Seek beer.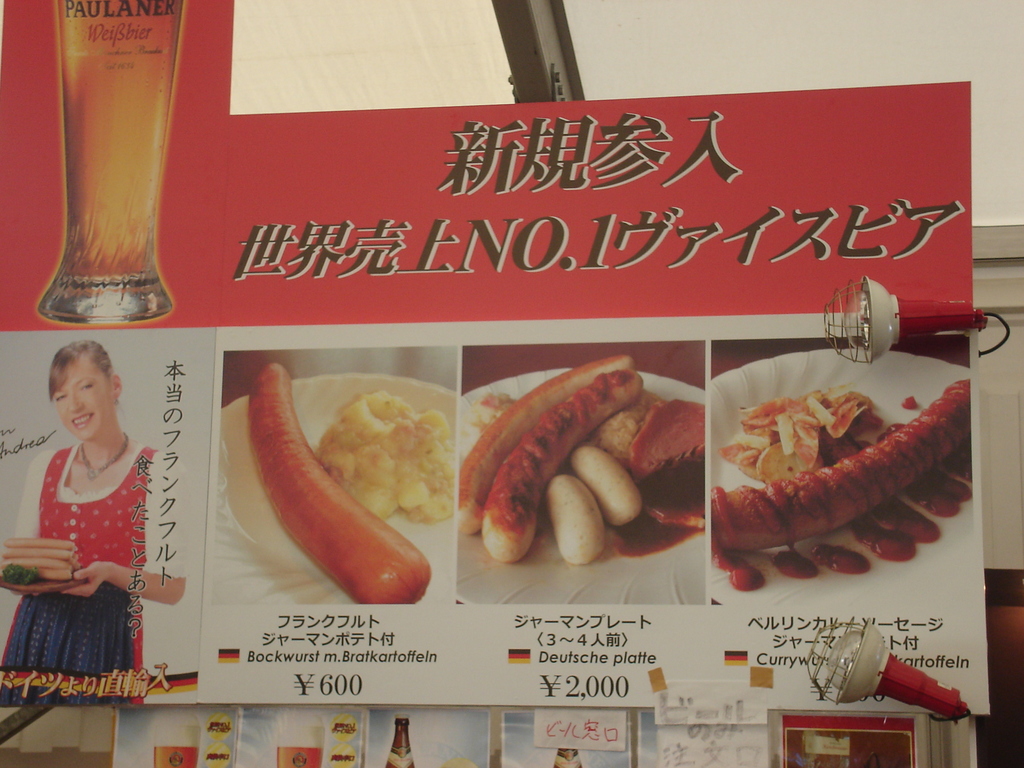
30:18:186:319.
